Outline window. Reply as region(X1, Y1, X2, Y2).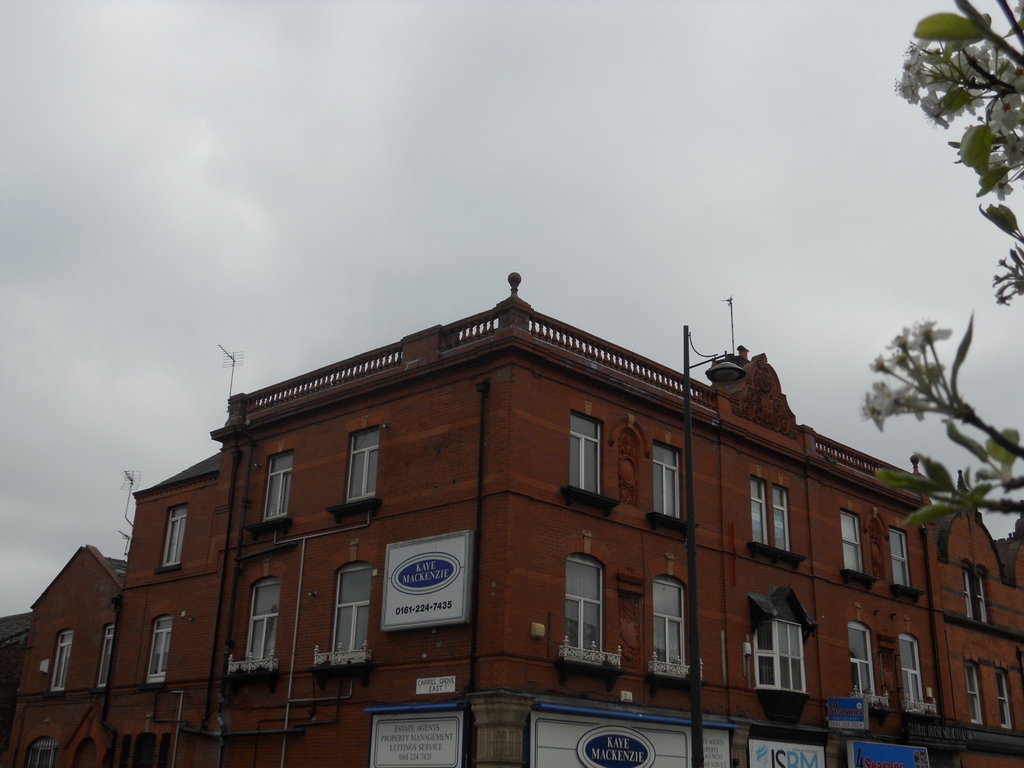
region(48, 628, 69, 699).
